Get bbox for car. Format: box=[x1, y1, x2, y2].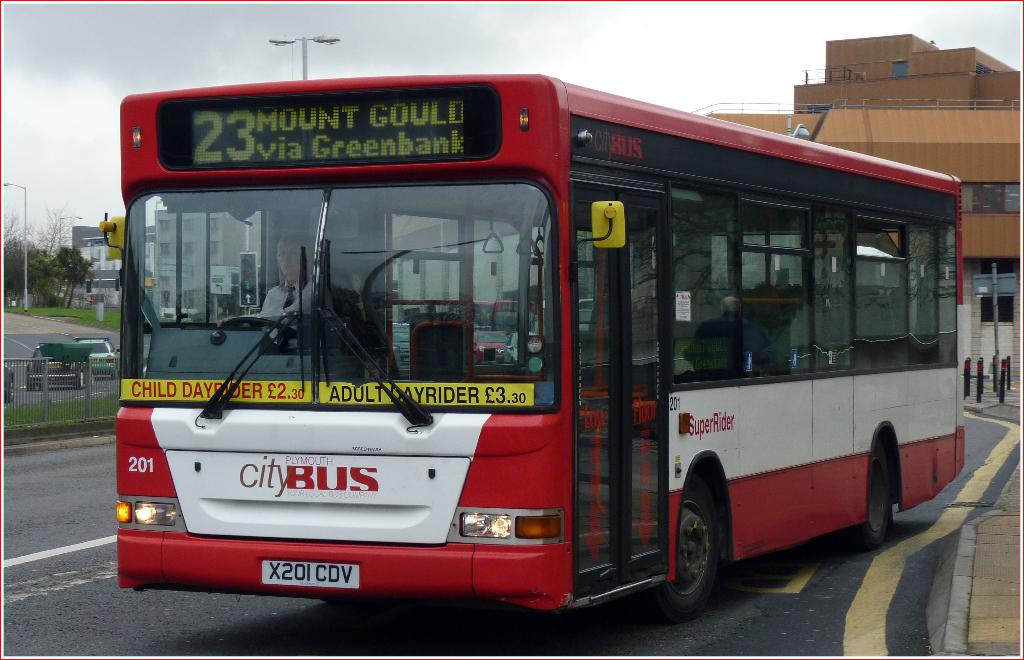
box=[1, 356, 16, 399].
